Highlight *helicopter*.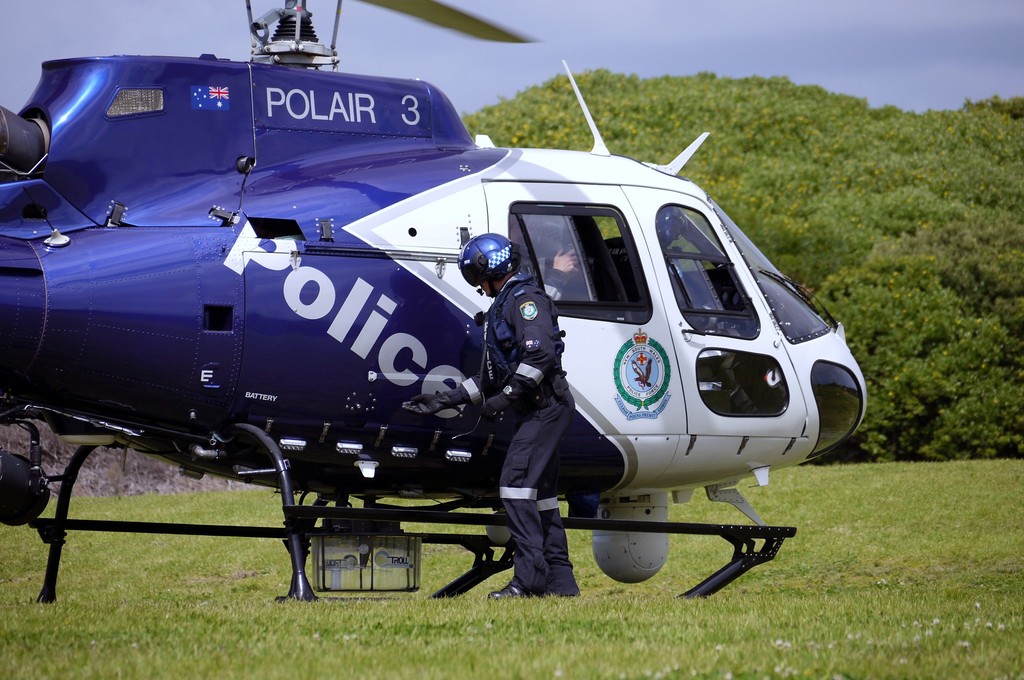
Highlighted region: 0:0:868:608.
